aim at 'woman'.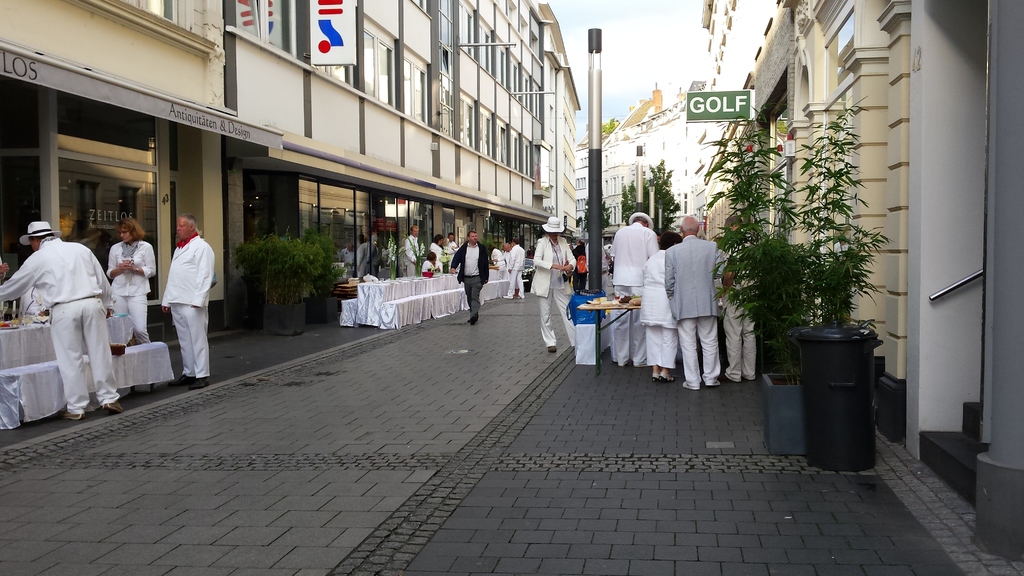
Aimed at detection(529, 230, 576, 352).
